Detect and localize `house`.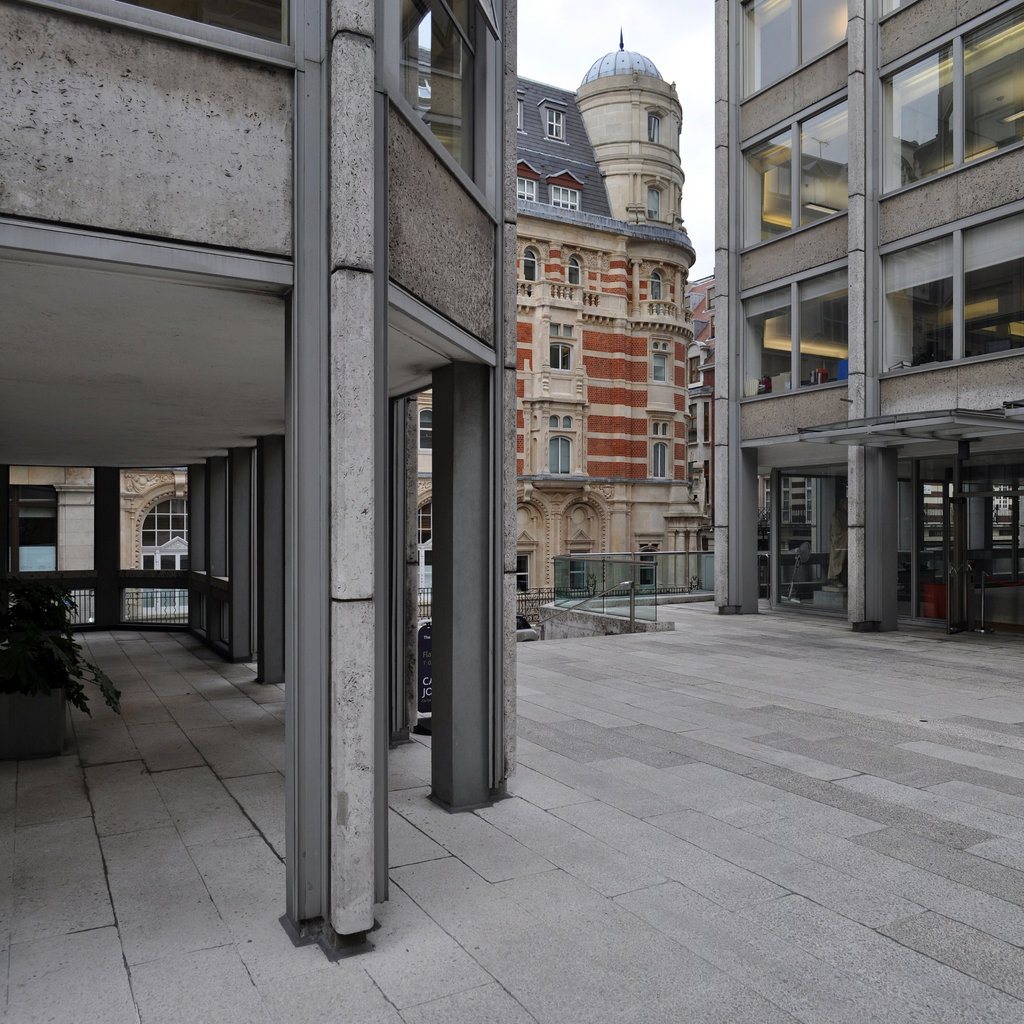
Localized at bbox=[717, 0, 1023, 647].
